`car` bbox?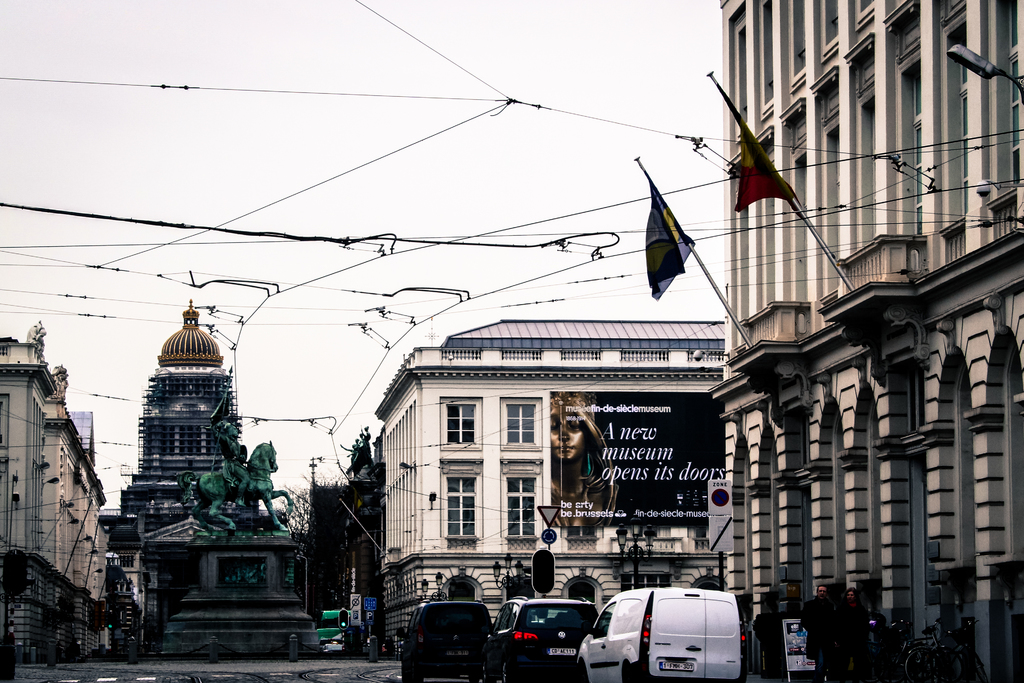
<region>402, 593, 493, 682</region>
